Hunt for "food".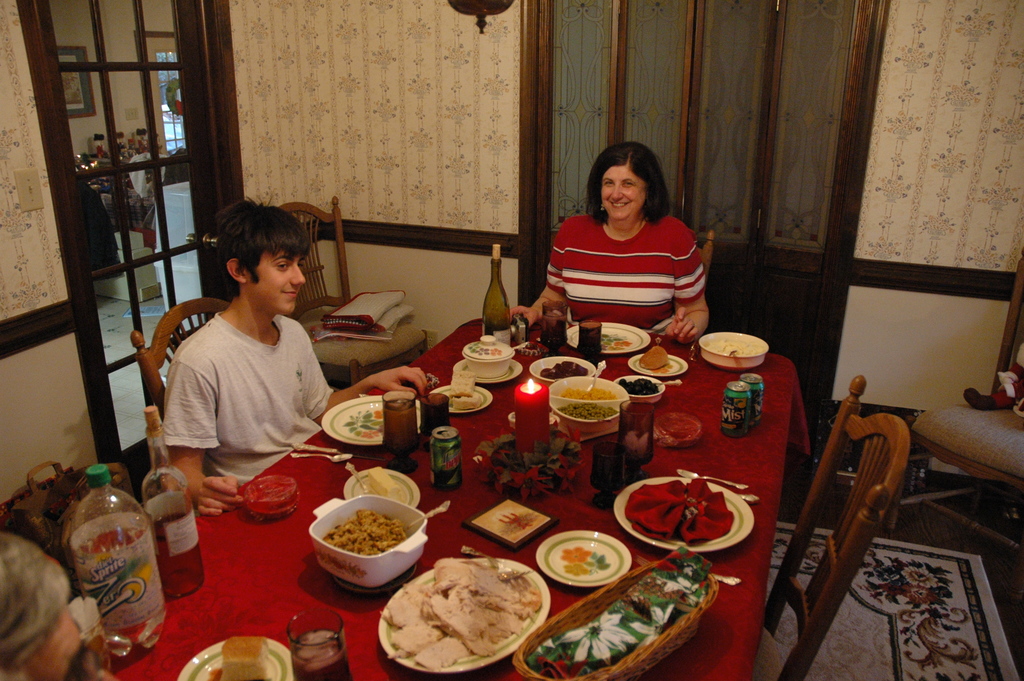
Hunted down at (538,358,592,382).
